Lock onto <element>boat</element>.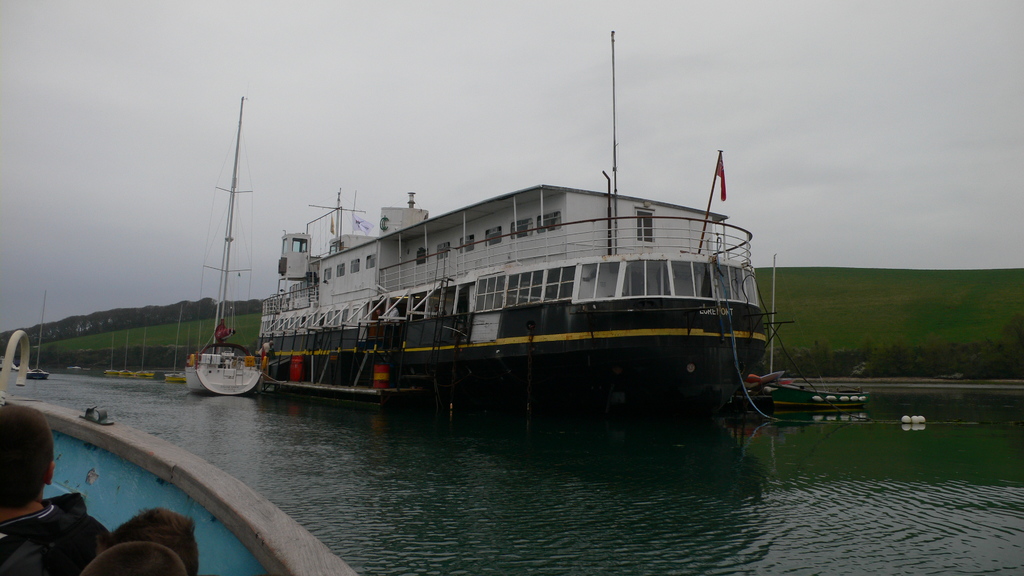
Locked: locate(24, 289, 49, 383).
